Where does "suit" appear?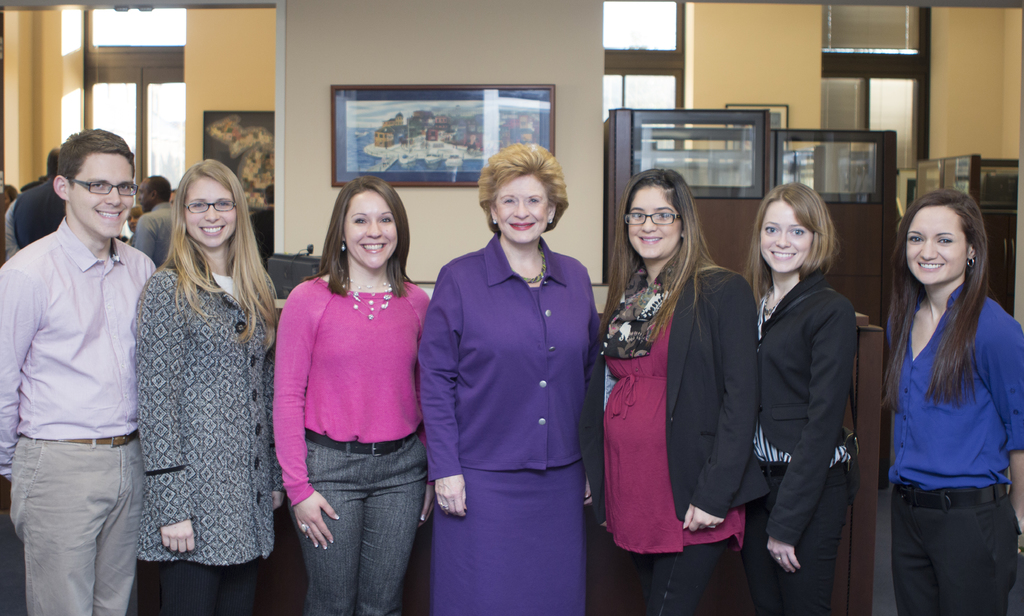
Appears at Rect(422, 181, 611, 610).
